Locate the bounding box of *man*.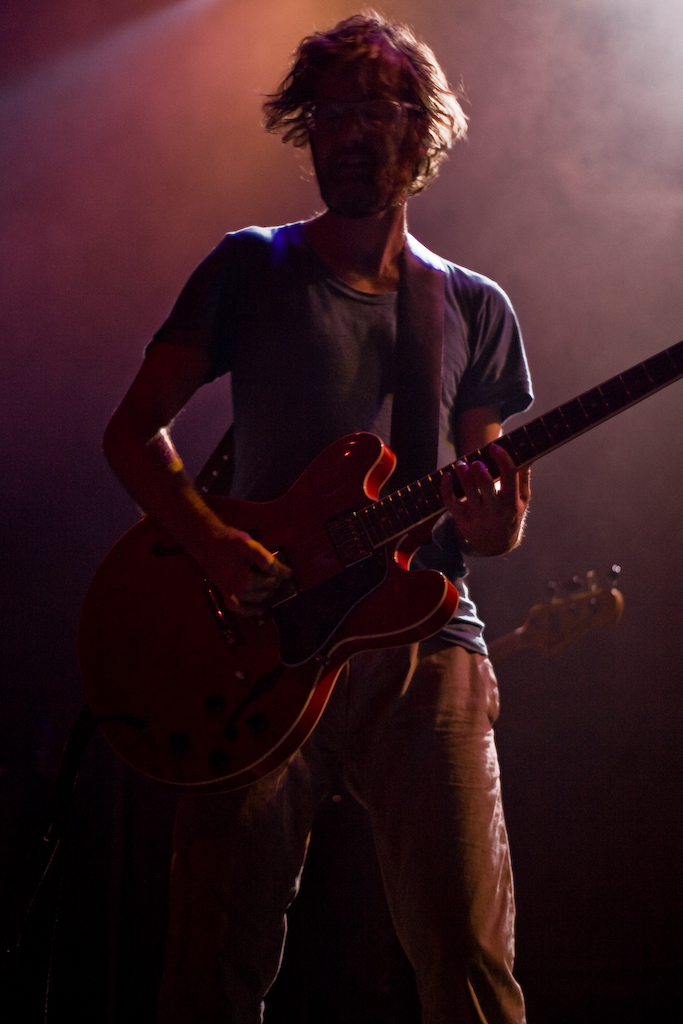
Bounding box: box(98, 10, 534, 1023).
